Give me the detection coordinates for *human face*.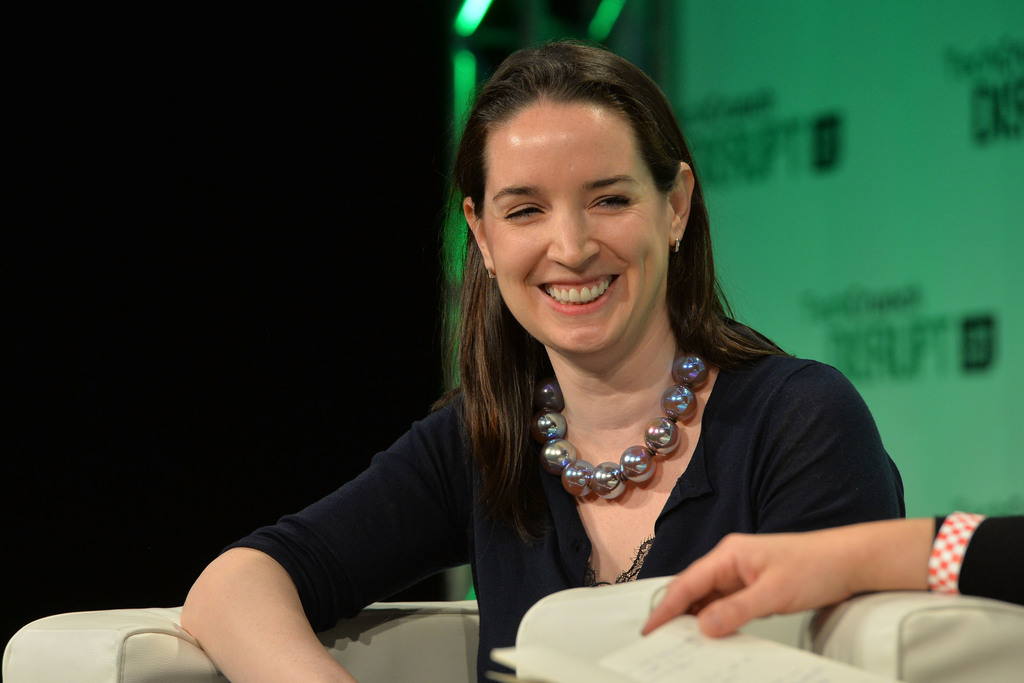
rect(488, 101, 675, 347).
